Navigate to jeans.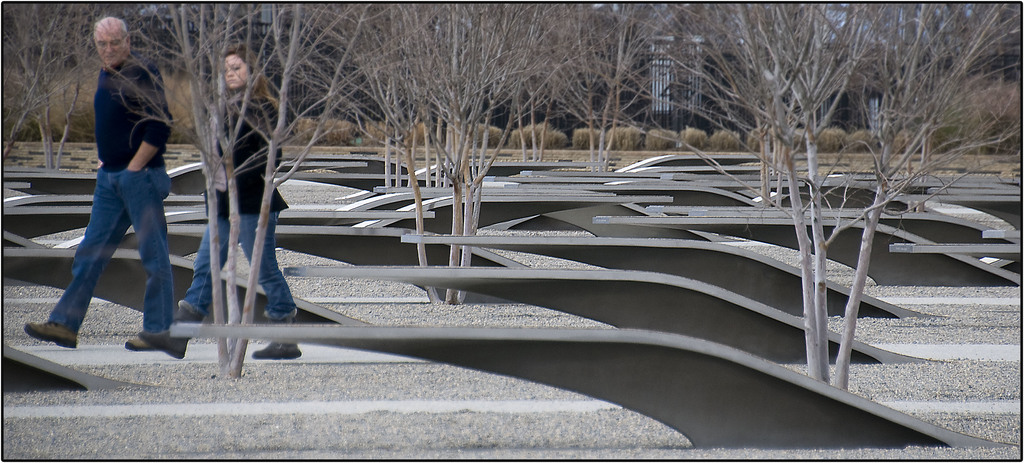
Navigation target: bbox=[180, 211, 298, 318].
